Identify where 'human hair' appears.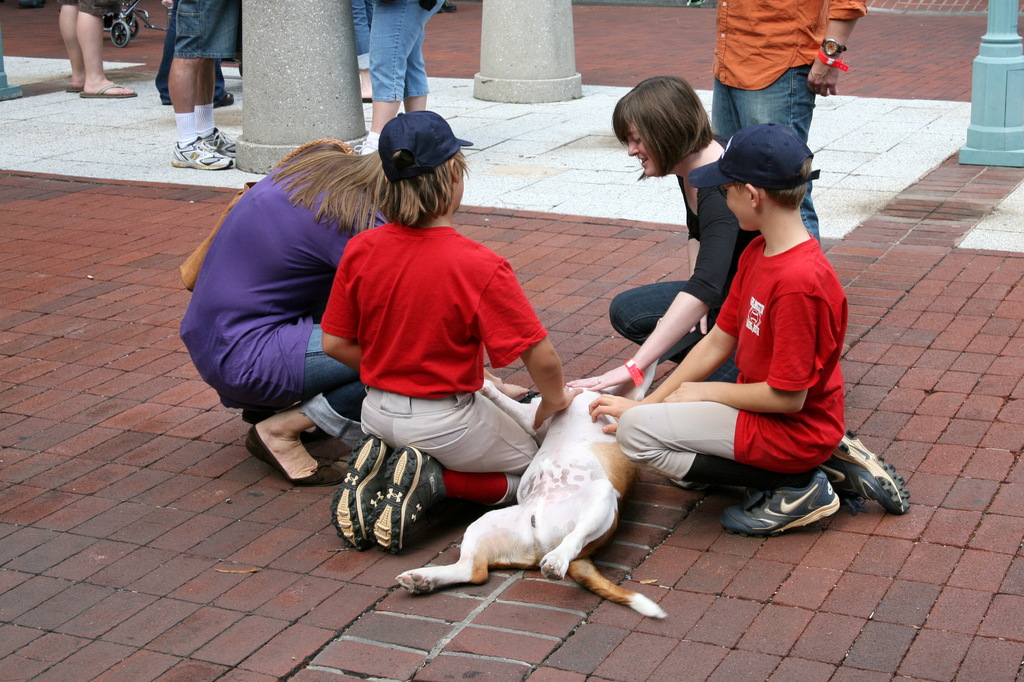
Appears at 612:74:719:177.
